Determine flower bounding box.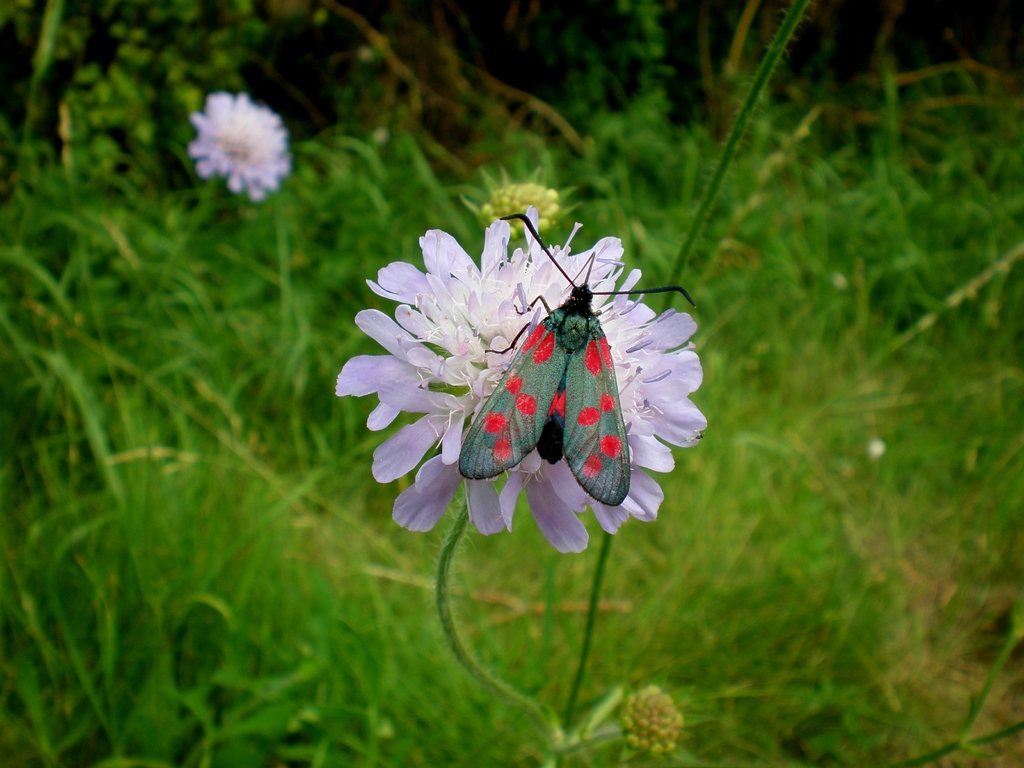
Determined: (x1=188, y1=90, x2=289, y2=205).
